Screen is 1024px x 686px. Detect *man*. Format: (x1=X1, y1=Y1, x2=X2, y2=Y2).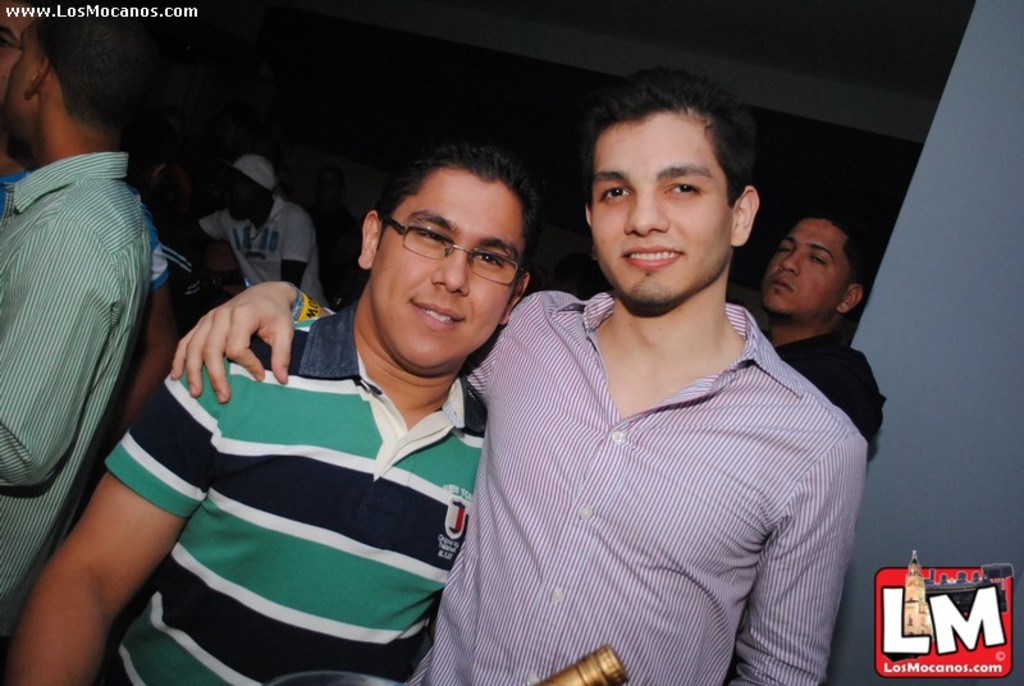
(x1=168, y1=73, x2=861, y2=685).
